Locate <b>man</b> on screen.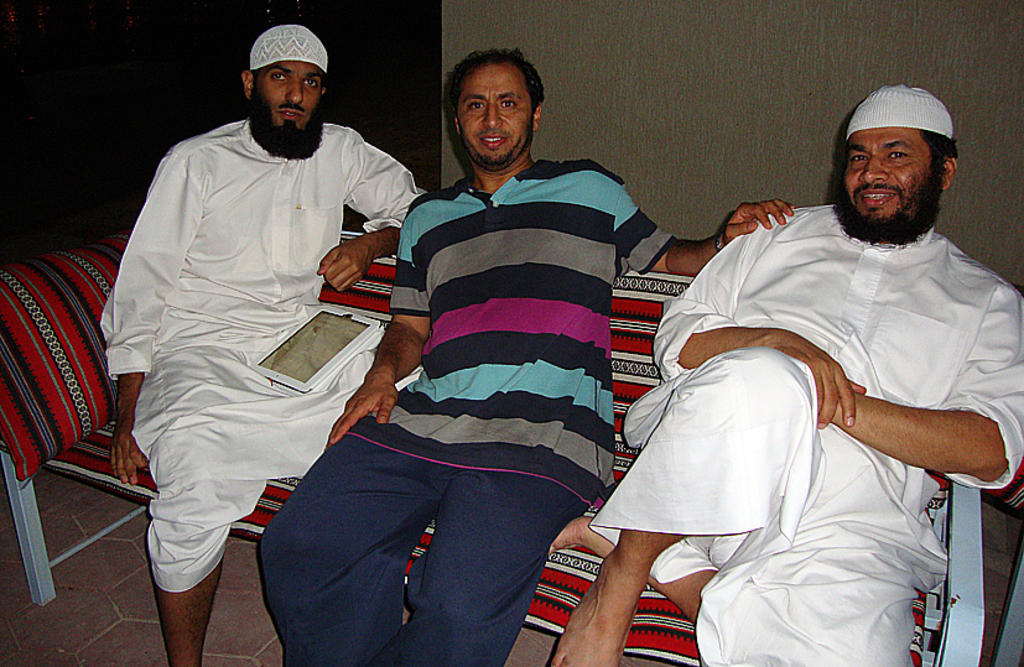
On screen at rect(253, 40, 792, 666).
